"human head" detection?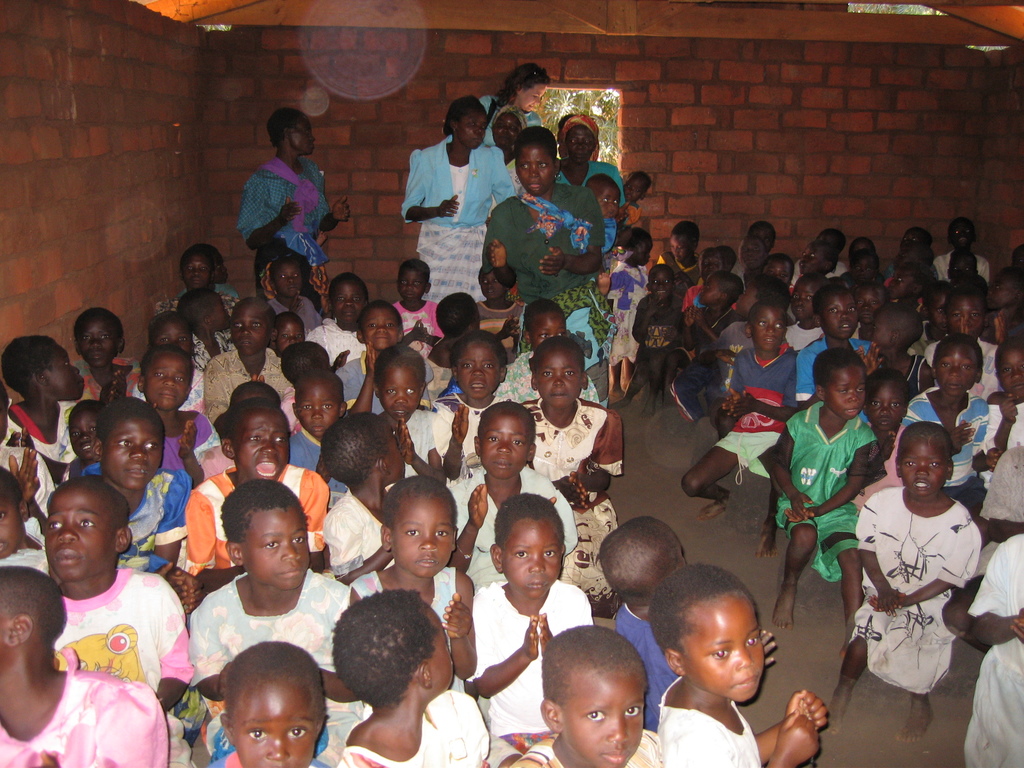
bbox(668, 220, 701, 265)
